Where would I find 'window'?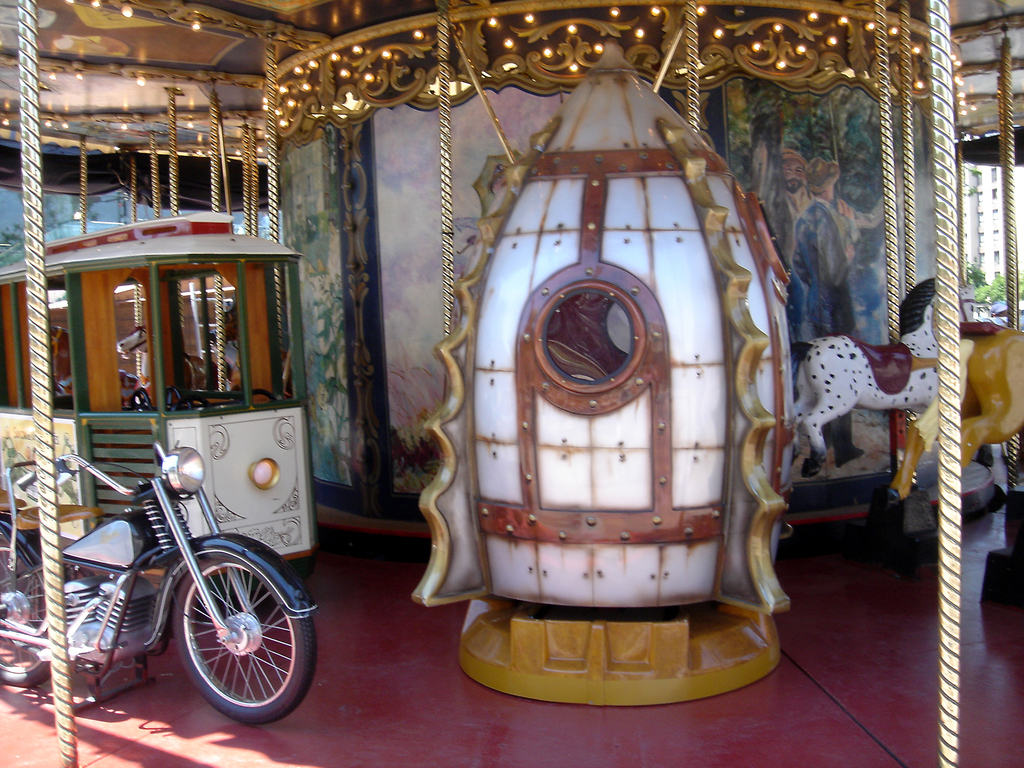
At [left=989, top=209, right=996, bottom=220].
